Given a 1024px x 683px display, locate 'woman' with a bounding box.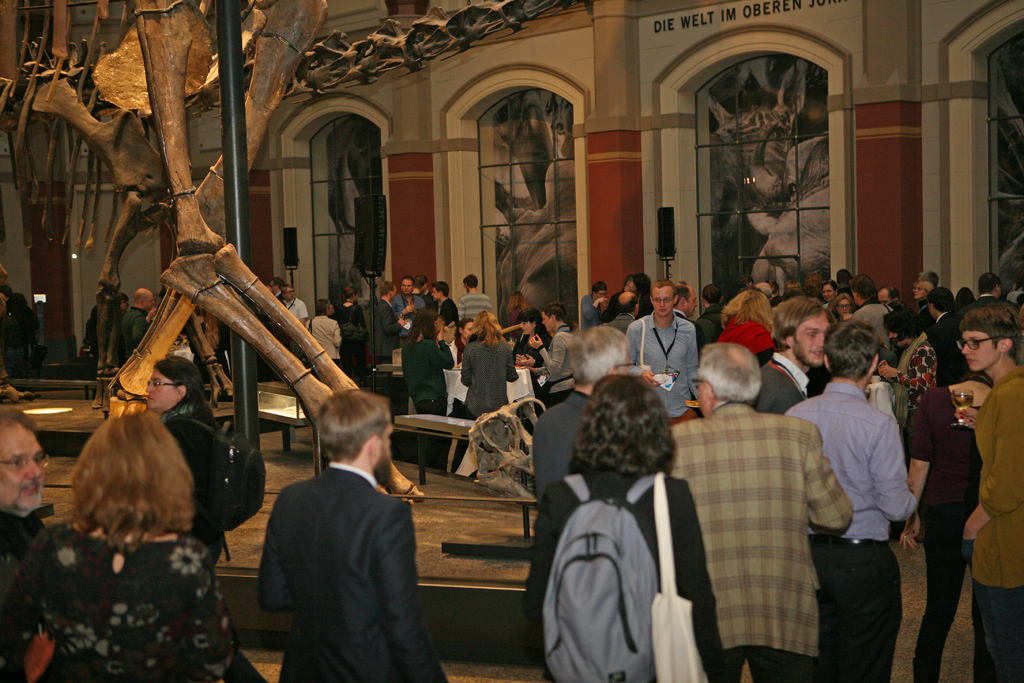
Located: 138:358:225:568.
